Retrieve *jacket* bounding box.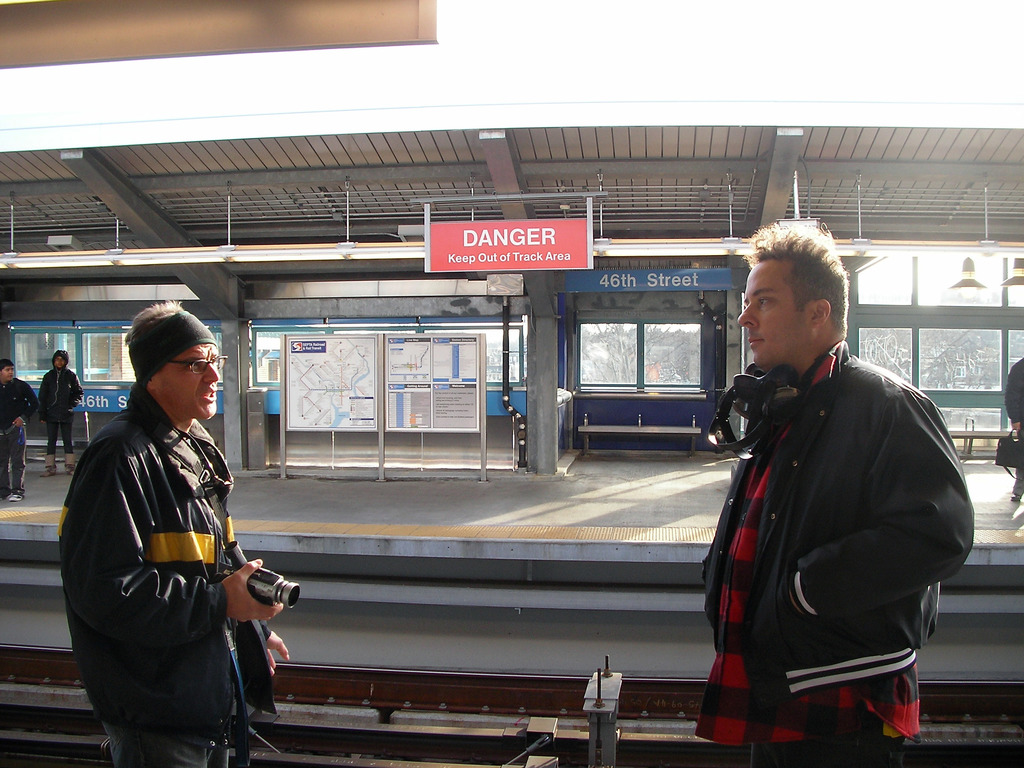
Bounding box: x1=0, y1=377, x2=39, y2=431.
